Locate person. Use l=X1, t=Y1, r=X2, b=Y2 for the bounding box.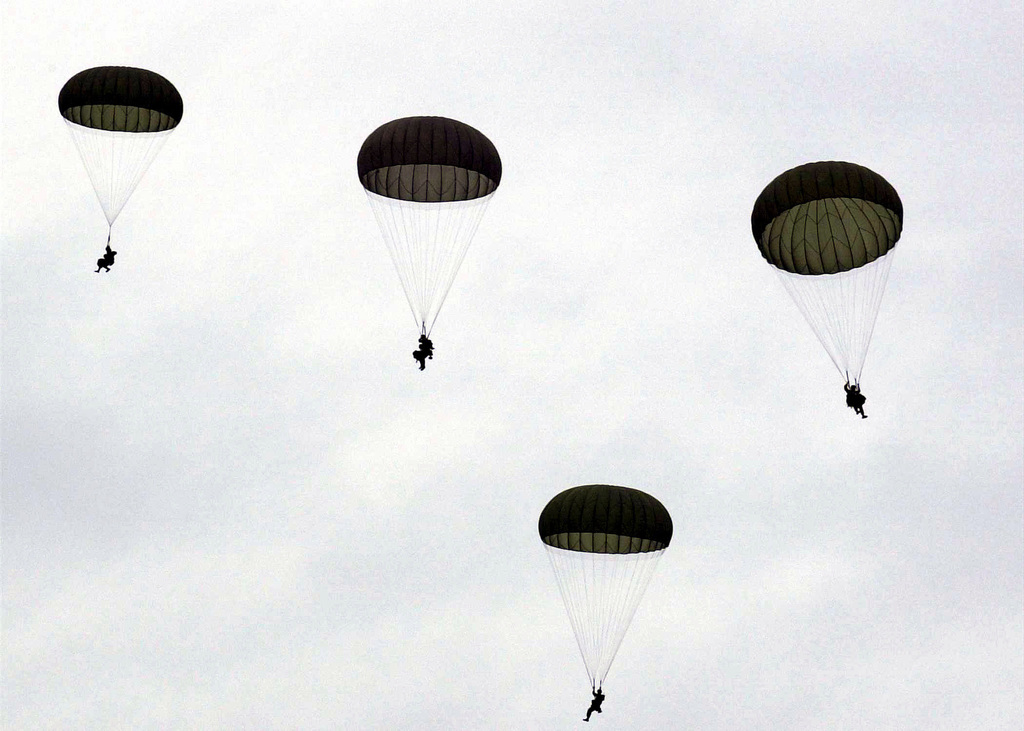
l=847, t=377, r=865, b=415.
